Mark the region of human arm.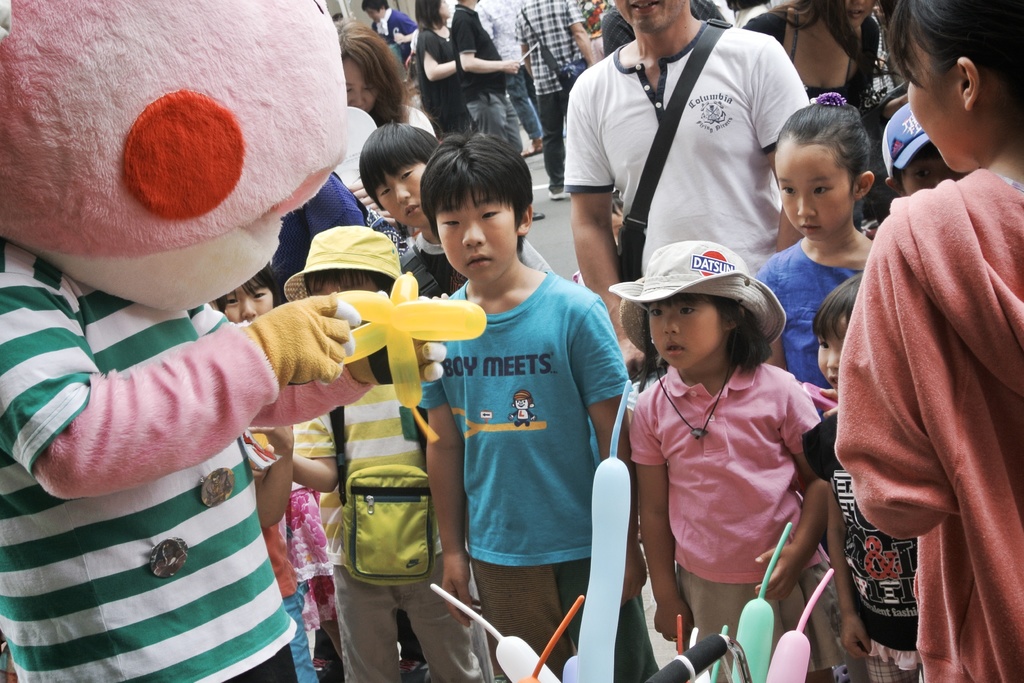
Region: x1=573, y1=60, x2=657, y2=384.
